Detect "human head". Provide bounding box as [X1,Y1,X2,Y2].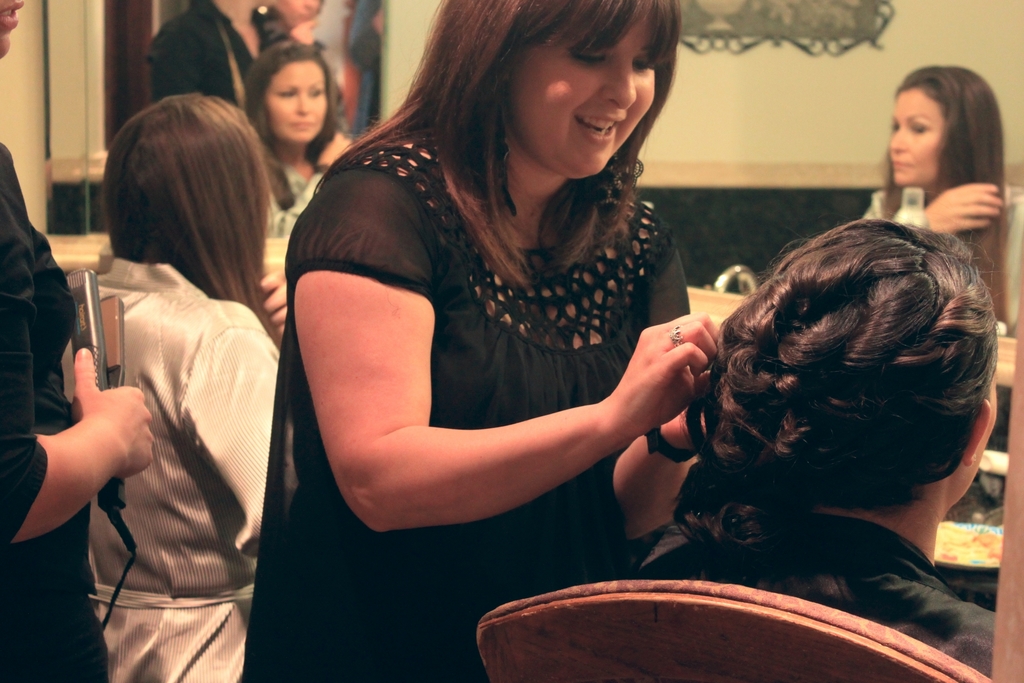
[0,0,24,60].
